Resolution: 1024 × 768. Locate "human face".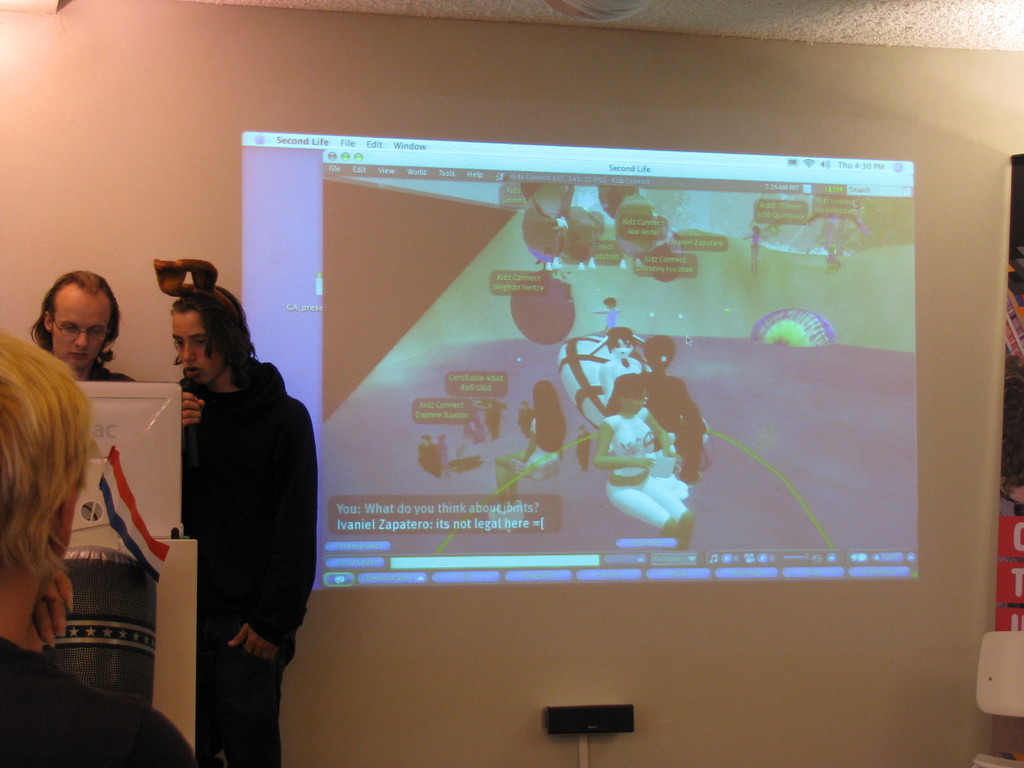
{"left": 172, "top": 312, "right": 220, "bottom": 386}.
